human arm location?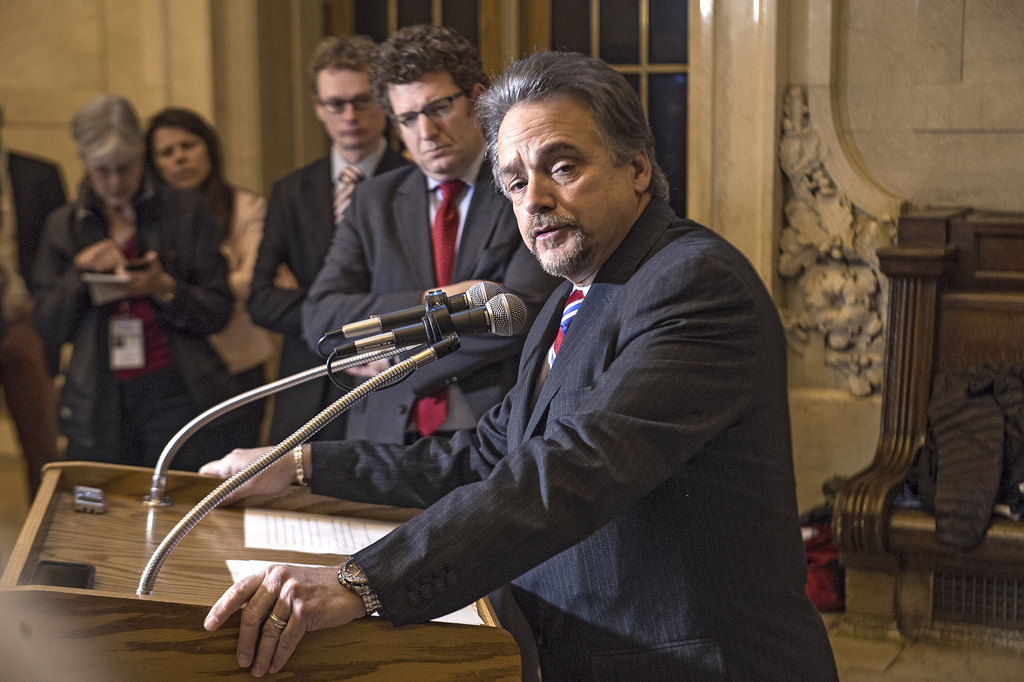
[left=107, top=194, right=247, bottom=339]
